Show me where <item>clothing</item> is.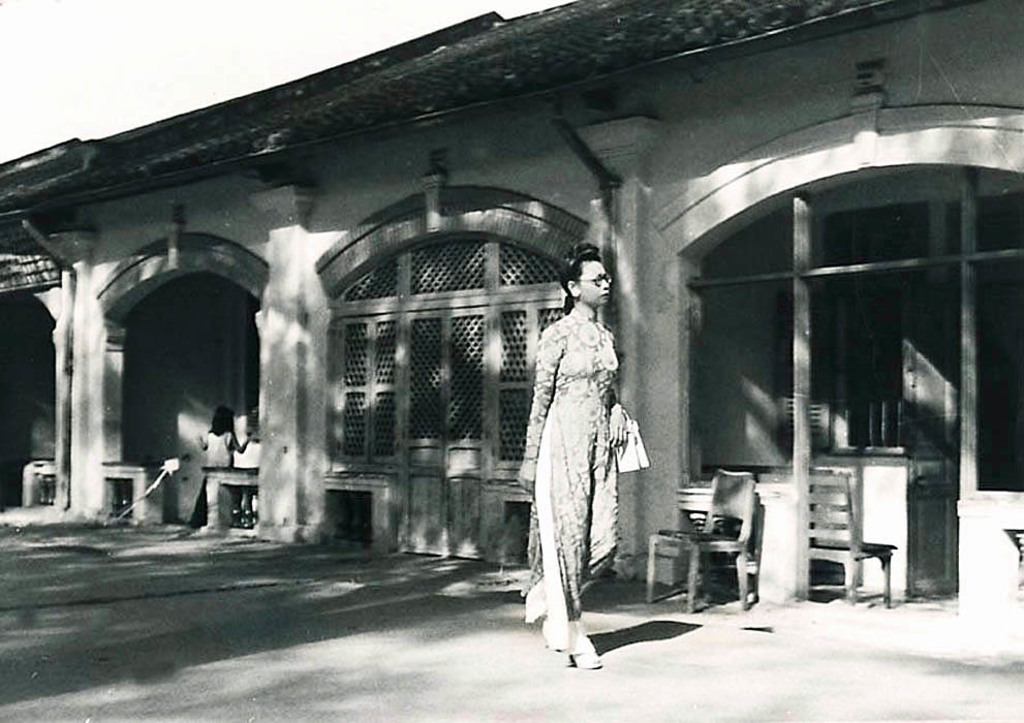
<item>clothing</item> is at (196, 434, 225, 522).
